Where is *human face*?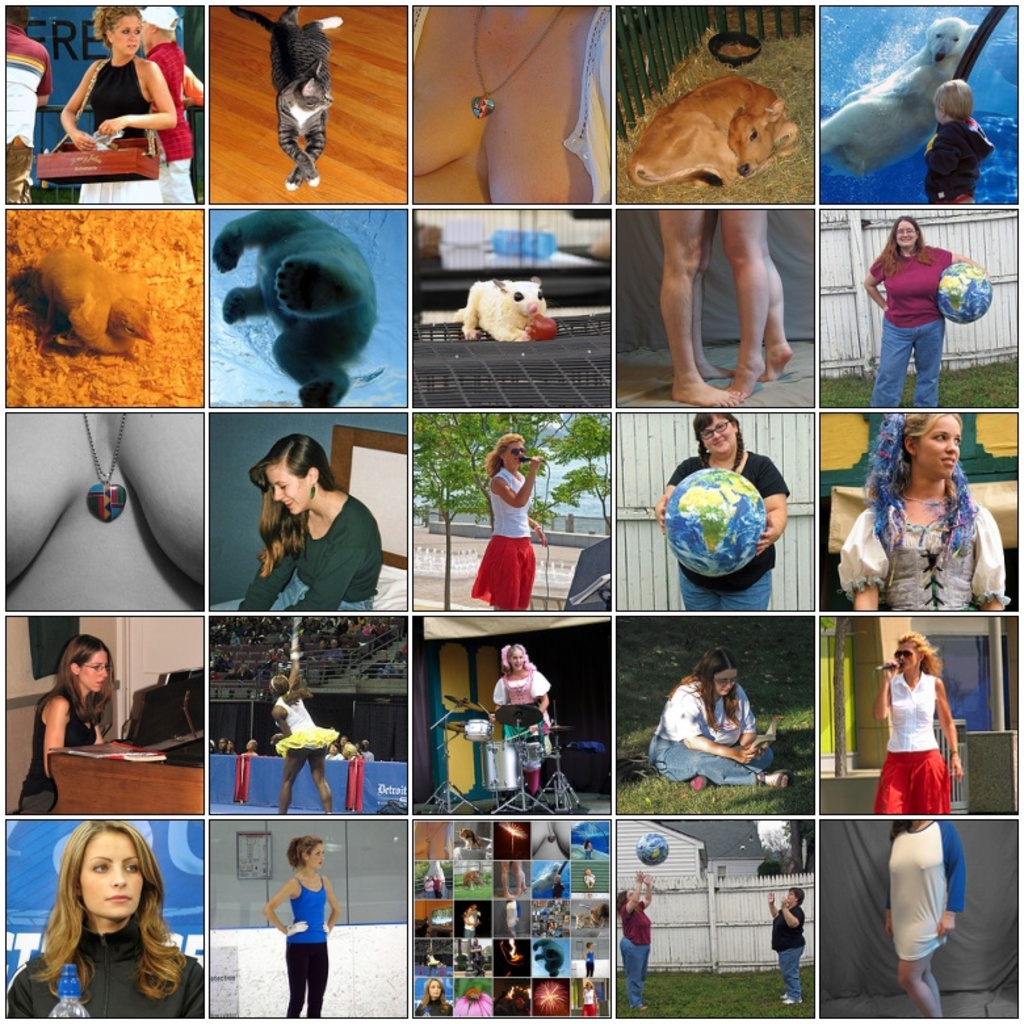
[left=511, top=650, right=523, bottom=667].
